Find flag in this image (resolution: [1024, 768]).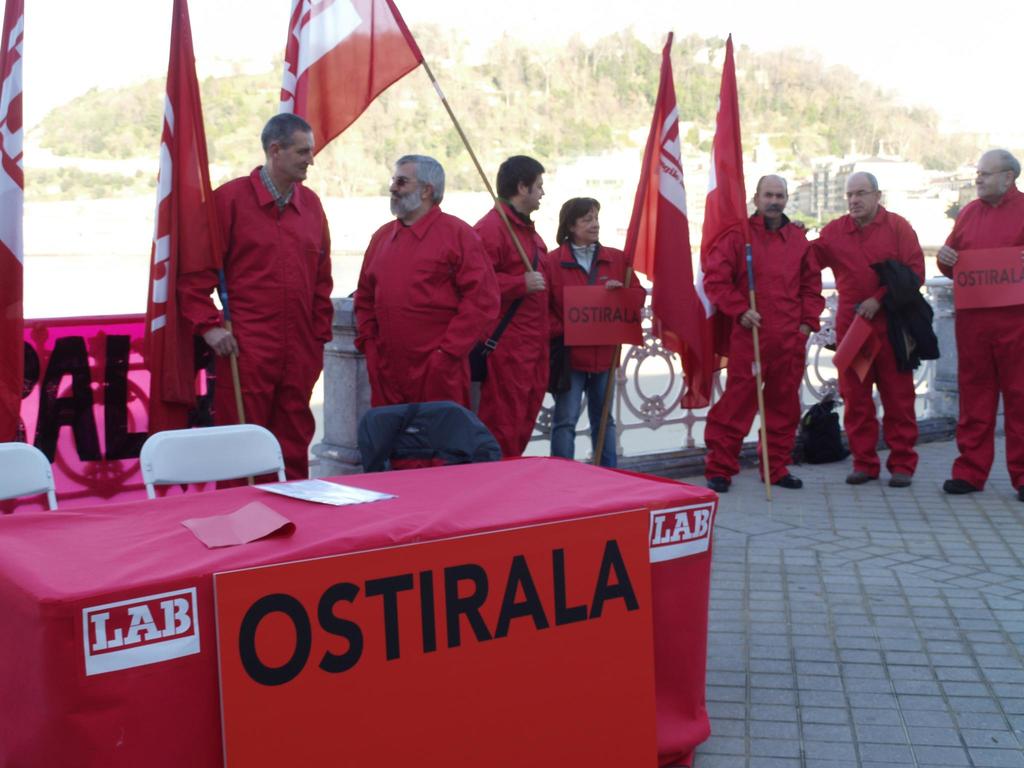
611/38/719/422.
